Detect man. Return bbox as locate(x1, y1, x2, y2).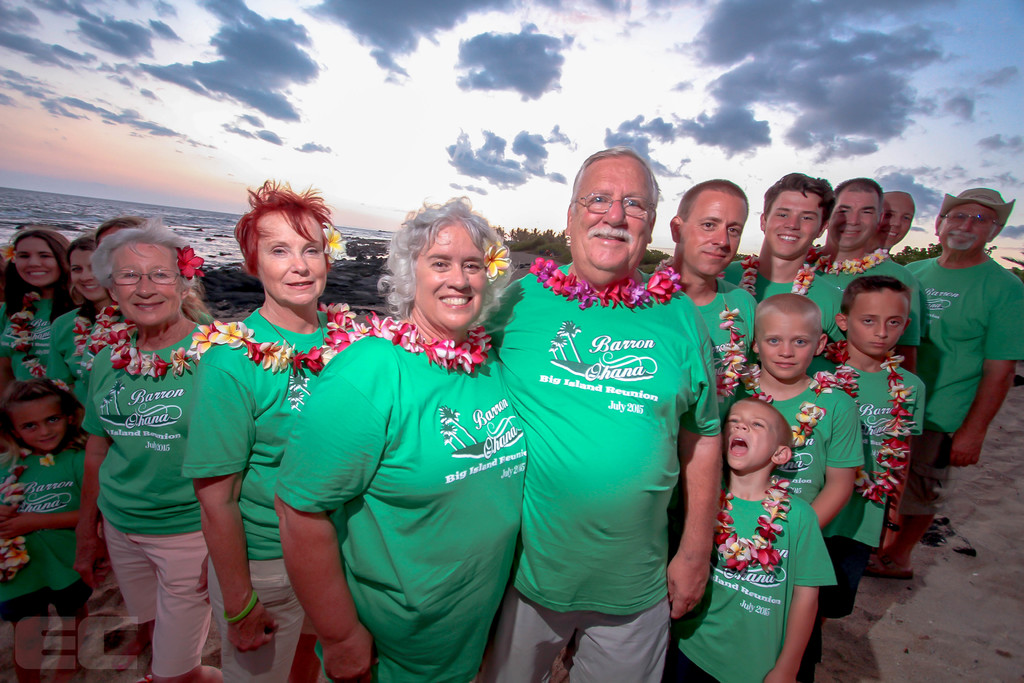
locate(668, 181, 758, 418).
